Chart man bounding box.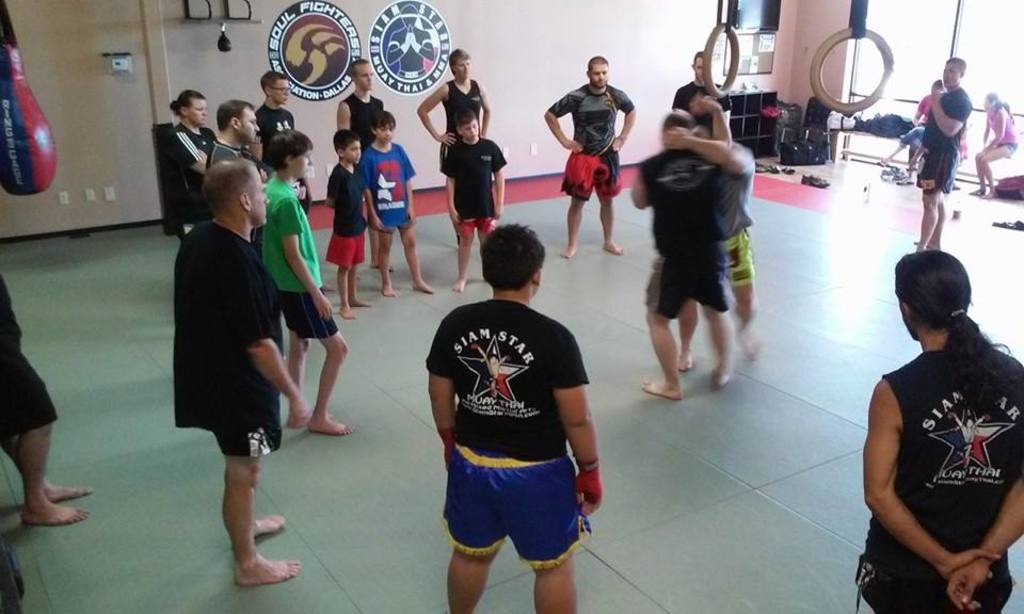
Charted: [918, 52, 975, 254].
